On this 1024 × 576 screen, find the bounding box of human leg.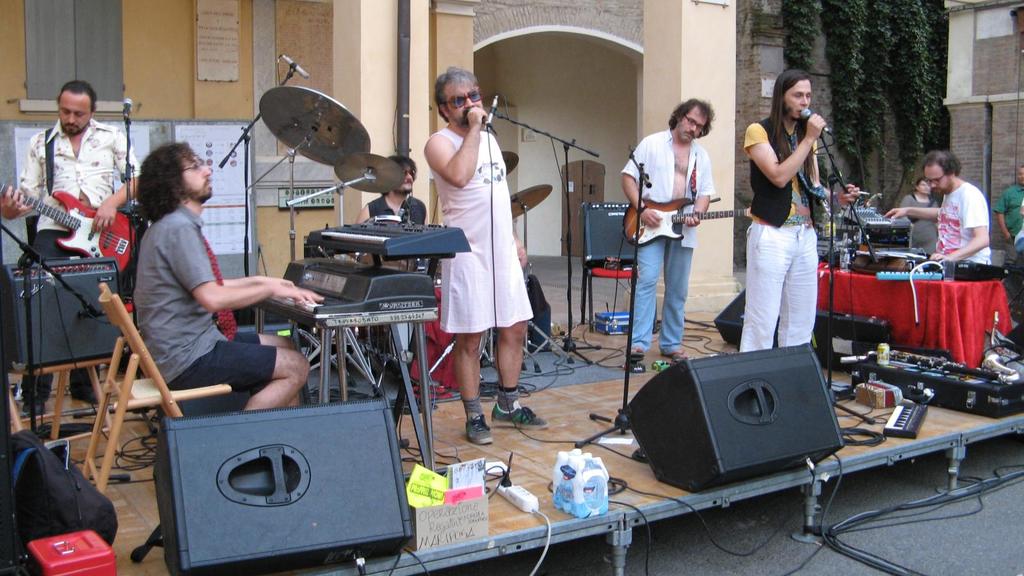
Bounding box: [x1=227, y1=332, x2=296, y2=412].
